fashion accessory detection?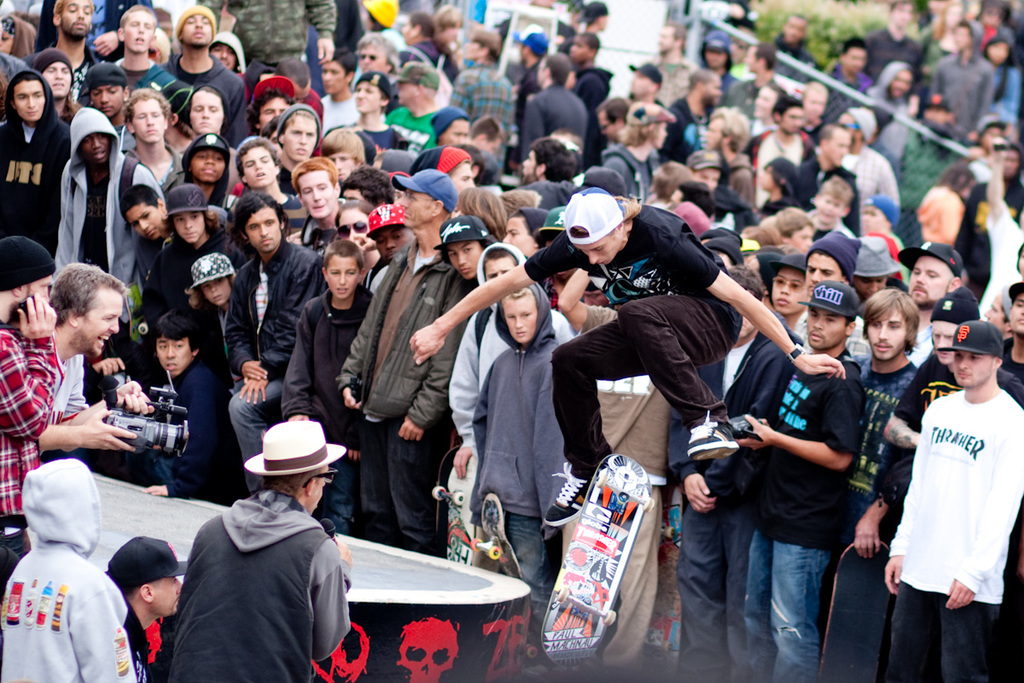
l=432, t=213, r=490, b=250
